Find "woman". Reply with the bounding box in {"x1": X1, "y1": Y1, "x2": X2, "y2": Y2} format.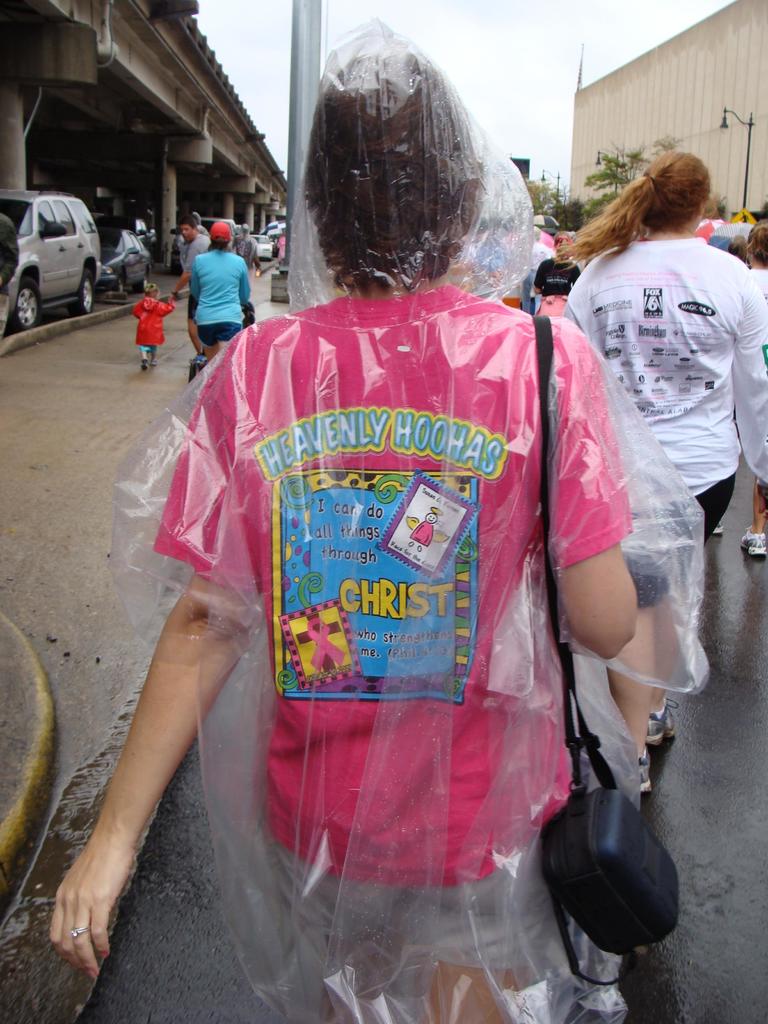
{"x1": 532, "y1": 232, "x2": 582, "y2": 316}.
